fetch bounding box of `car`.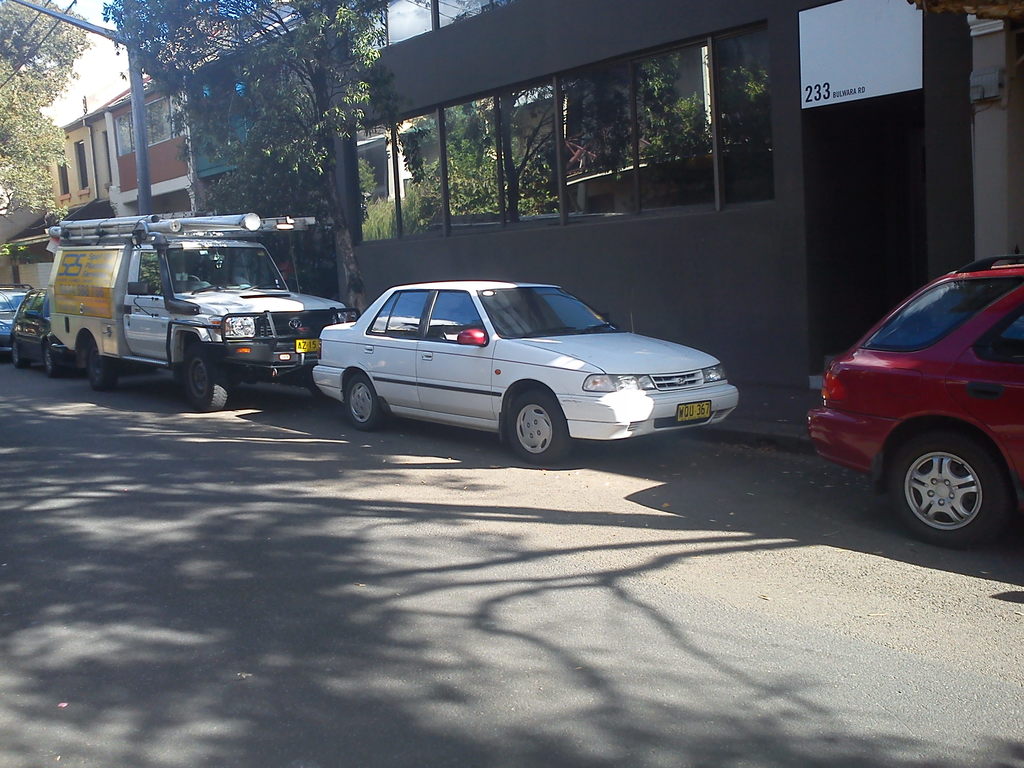
Bbox: pyautogui.locateOnScreen(0, 286, 47, 348).
